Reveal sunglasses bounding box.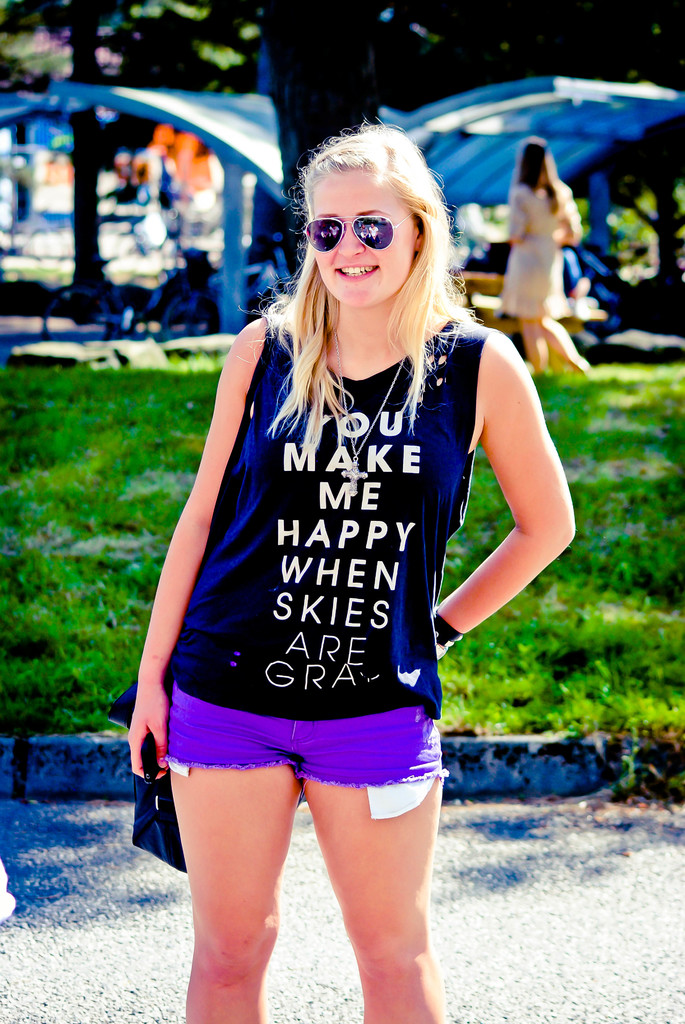
Revealed: pyautogui.locateOnScreen(300, 211, 415, 254).
